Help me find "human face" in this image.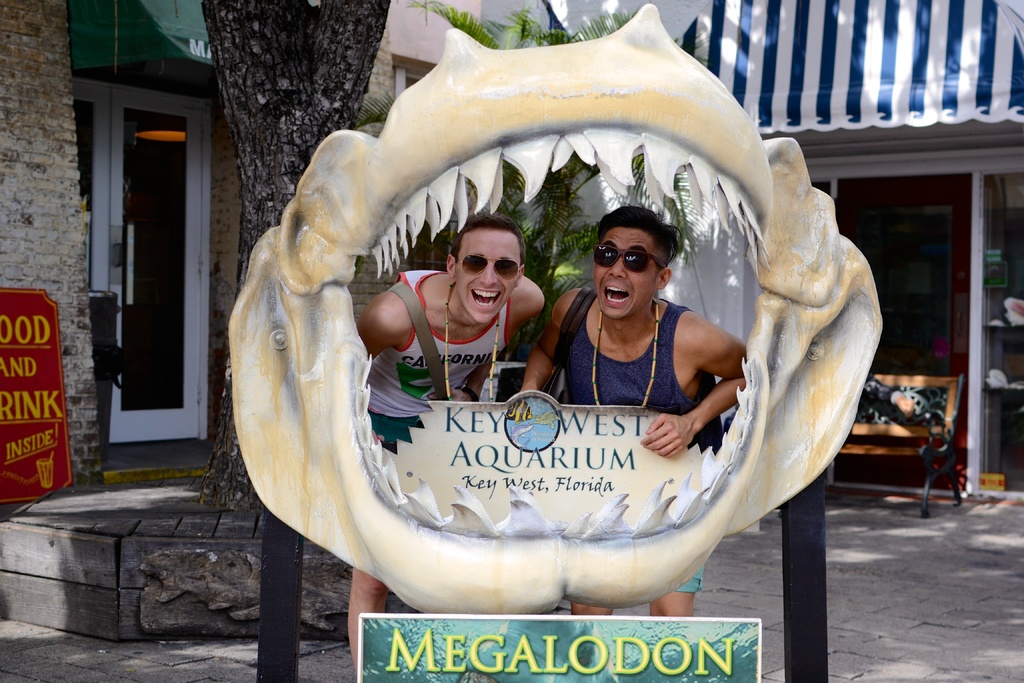
Found it: BBox(457, 226, 520, 324).
